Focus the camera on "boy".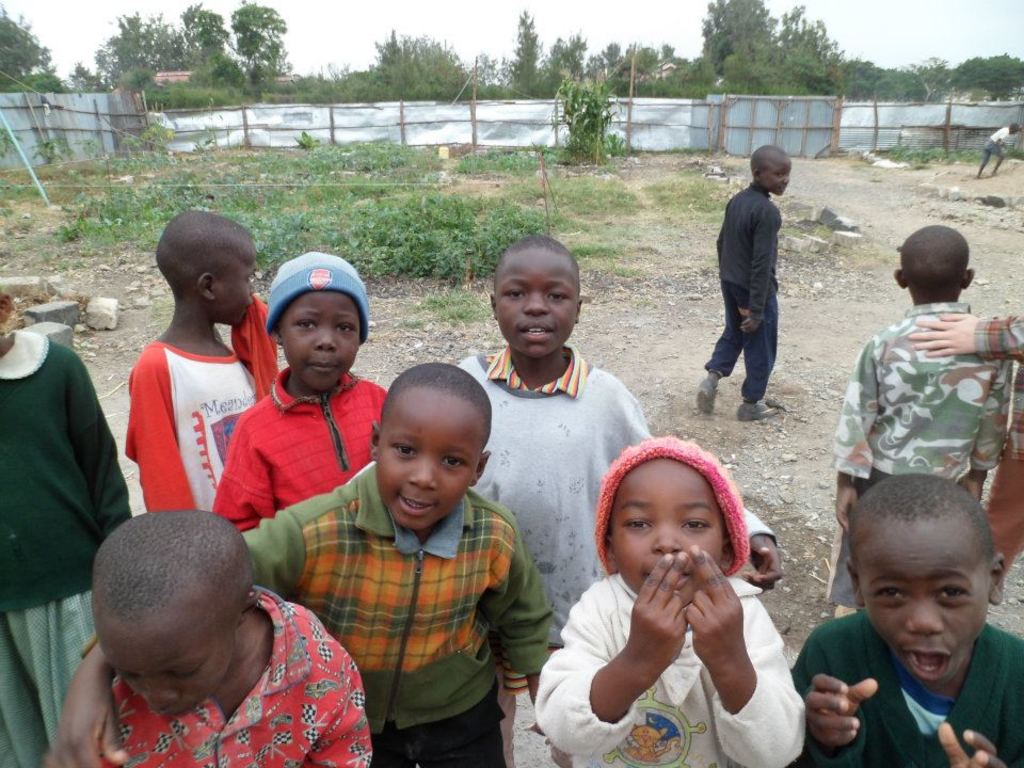
Focus region: pyautogui.locateOnScreen(0, 284, 131, 767).
